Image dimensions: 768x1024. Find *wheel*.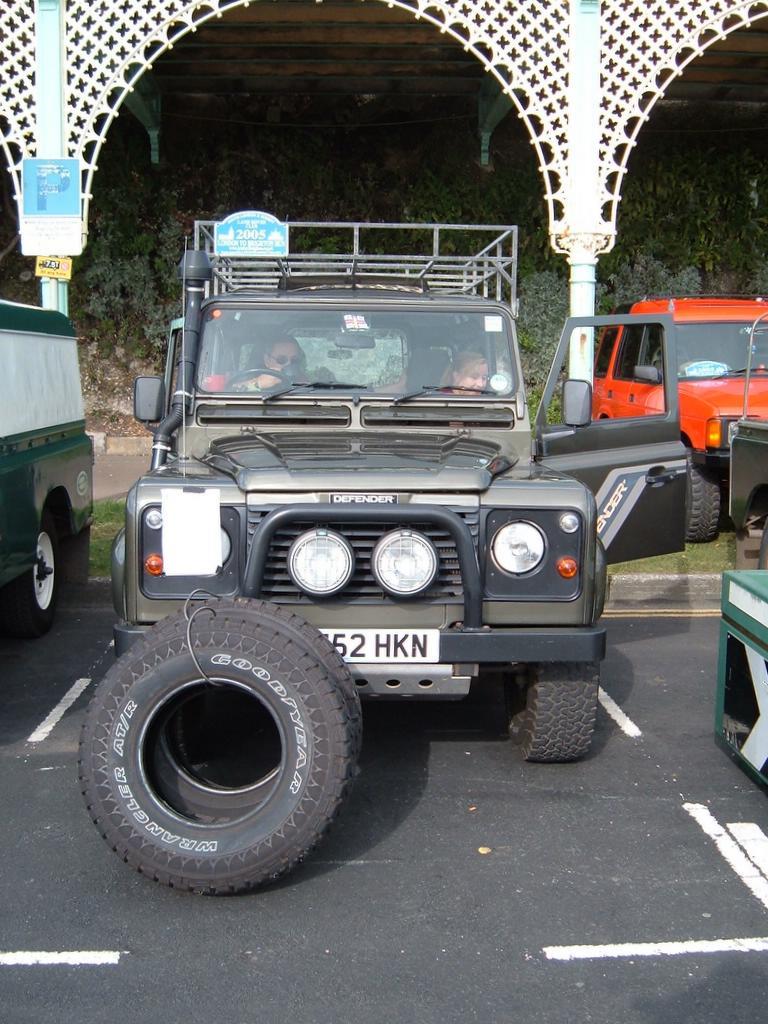
678,460,727,554.
